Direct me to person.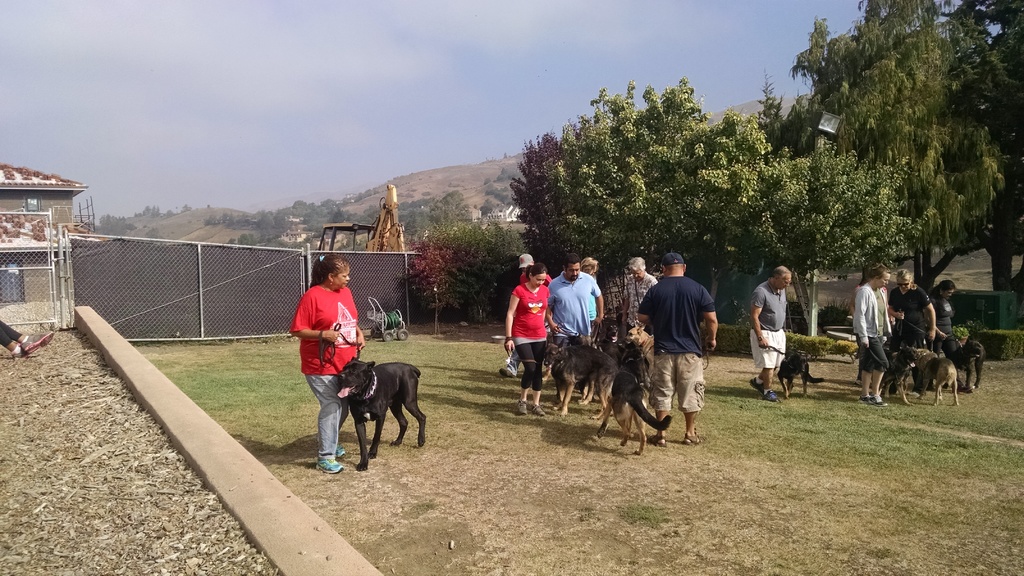
Direction: BBox(292, 254, 364, 473).
